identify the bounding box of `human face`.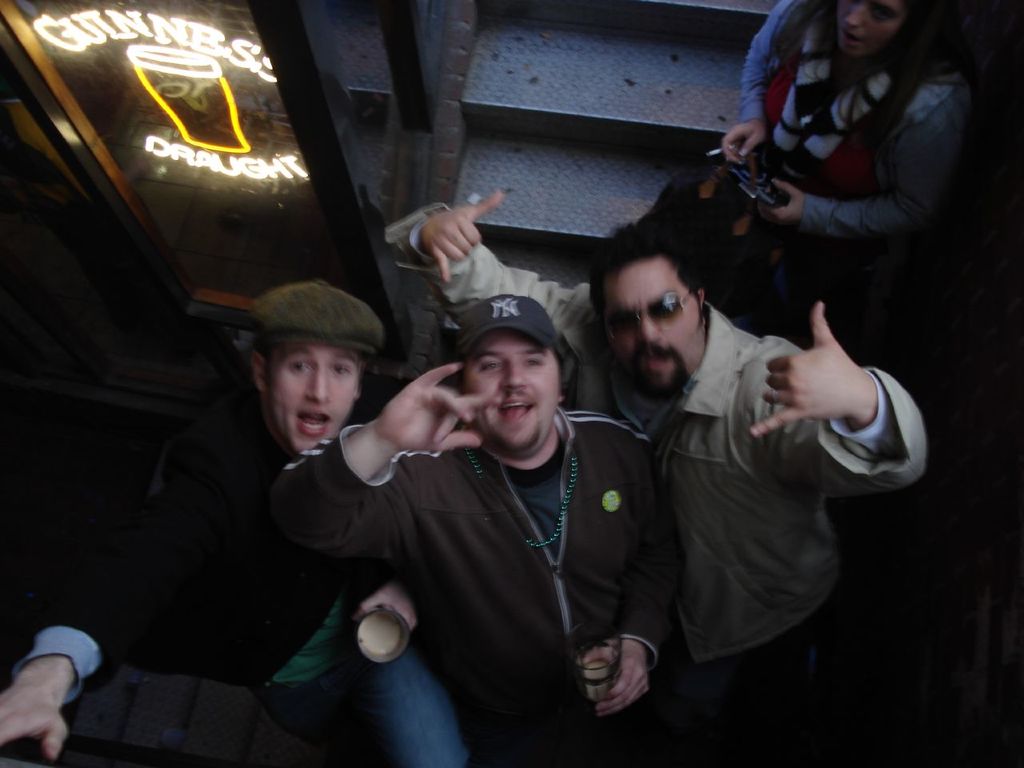
BBox(834, 0, 899, 61).
